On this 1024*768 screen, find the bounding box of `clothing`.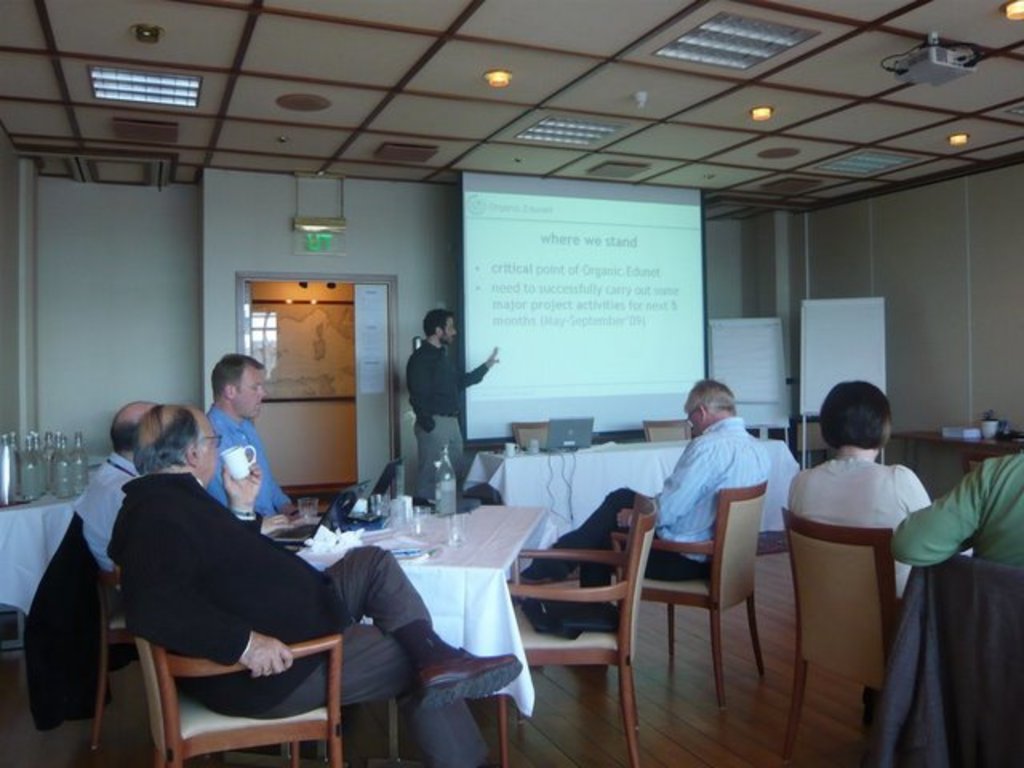
Bounding box: (left=198, top=410, right=296, bottom=525).
